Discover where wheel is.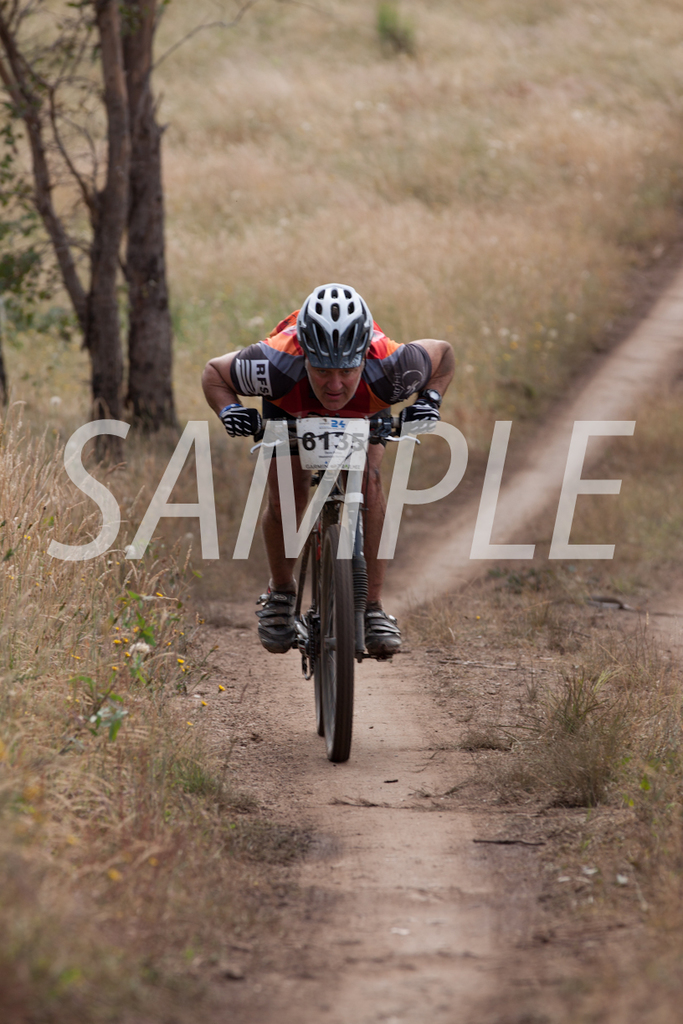
Discovered at 322/520/356/752.
